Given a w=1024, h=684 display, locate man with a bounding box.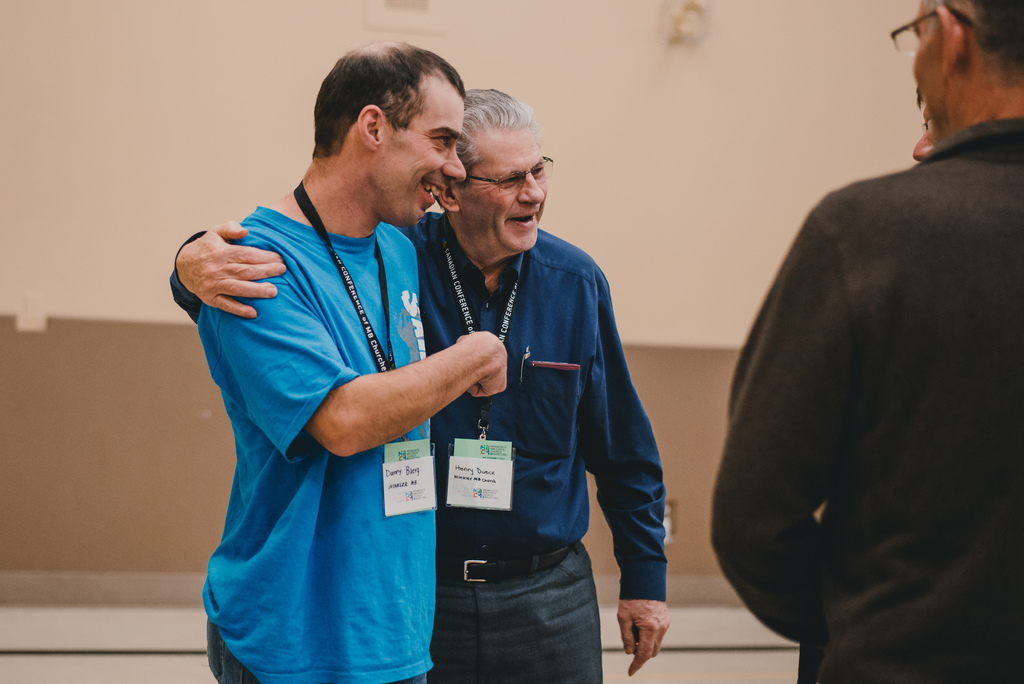
Located: box=[716, 8, 1015, 683].
